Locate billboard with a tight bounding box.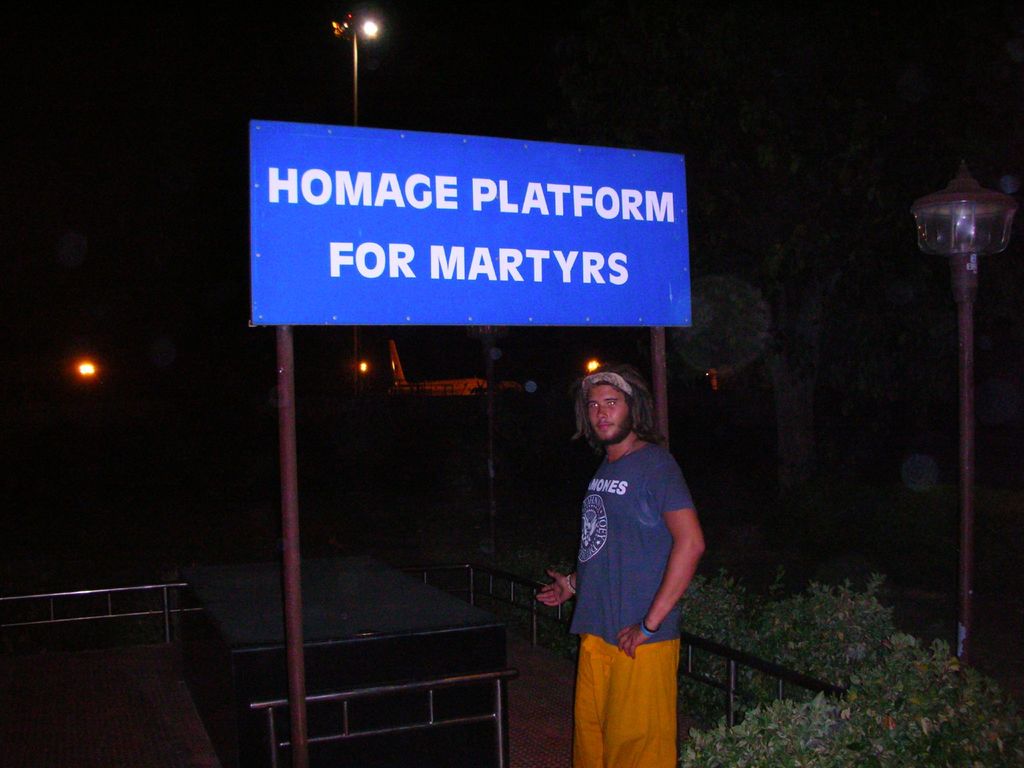
(left=247, top=118, right=695, bottom=332).
